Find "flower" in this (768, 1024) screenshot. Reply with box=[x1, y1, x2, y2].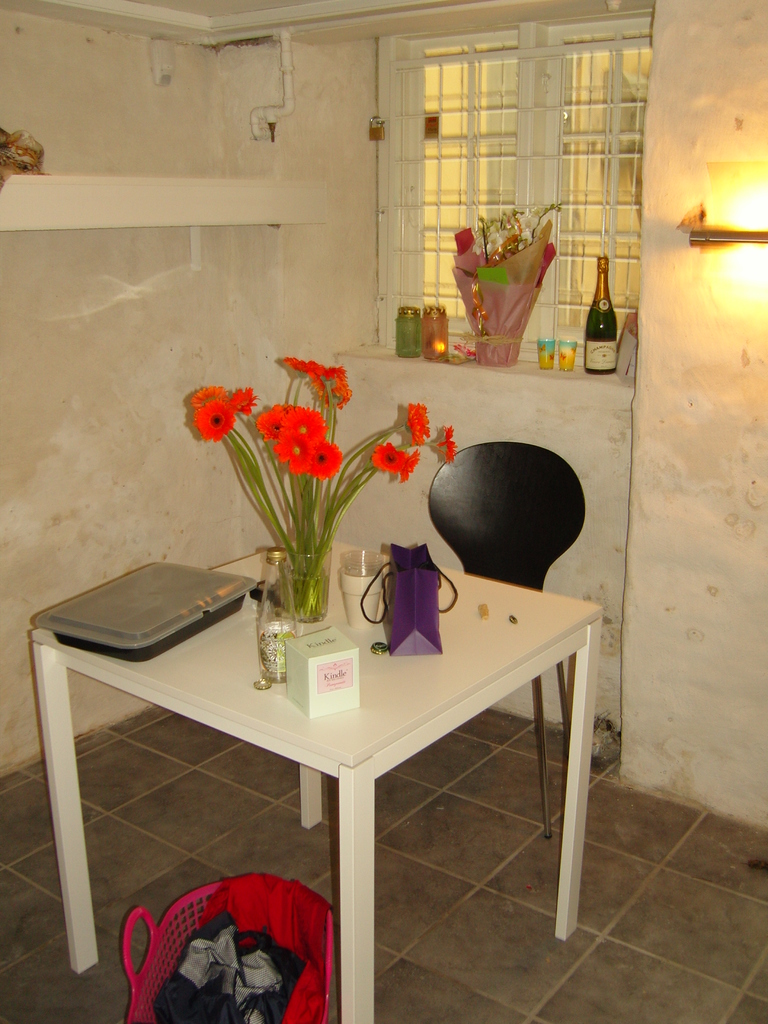
box=[285, 353, 312, 374].
